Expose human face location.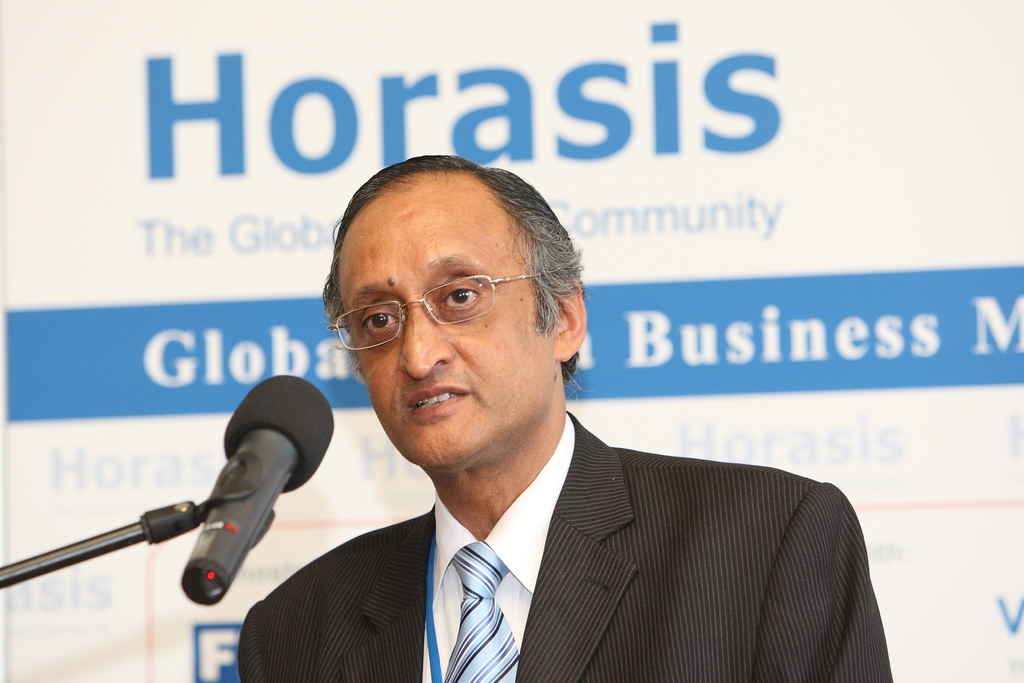
Exposed at select_region(340, 204, 550, 465).
